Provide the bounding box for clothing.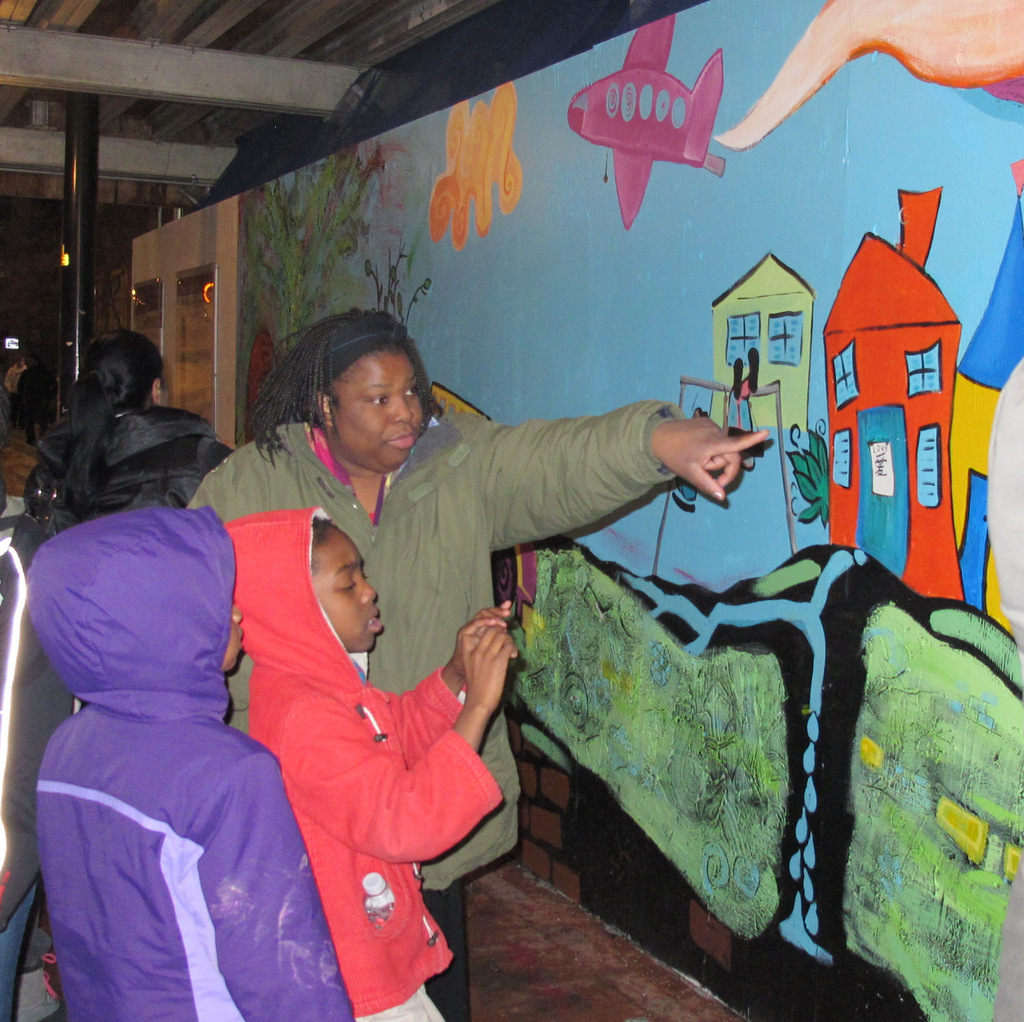
rect(20, 399, 234, 483).
